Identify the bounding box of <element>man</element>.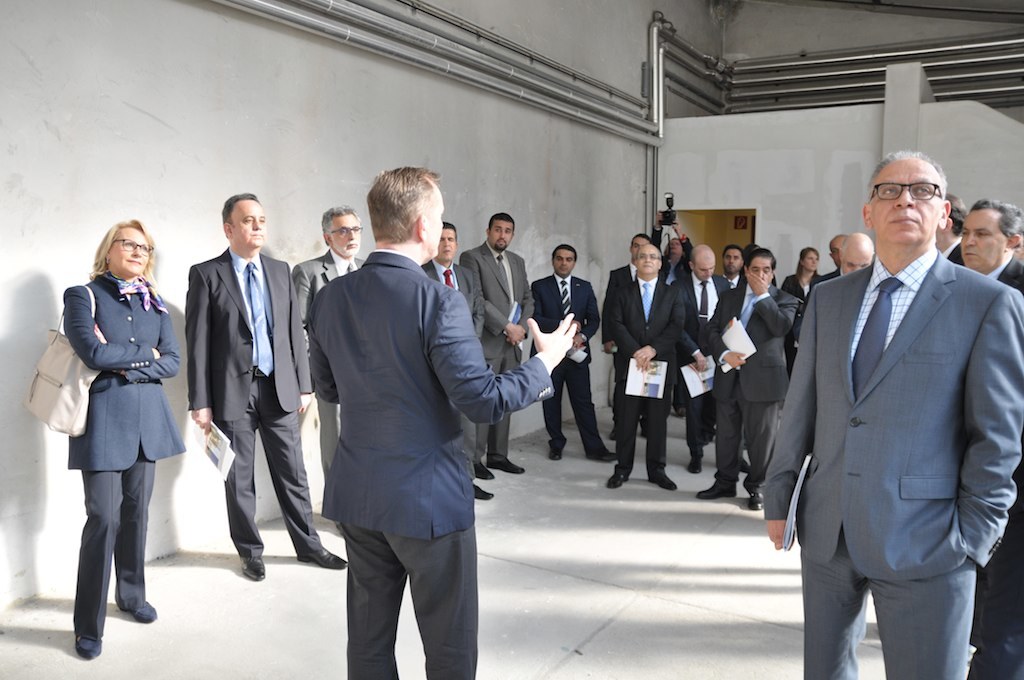
x1=423, y1=221, x2=494, y2=501.
